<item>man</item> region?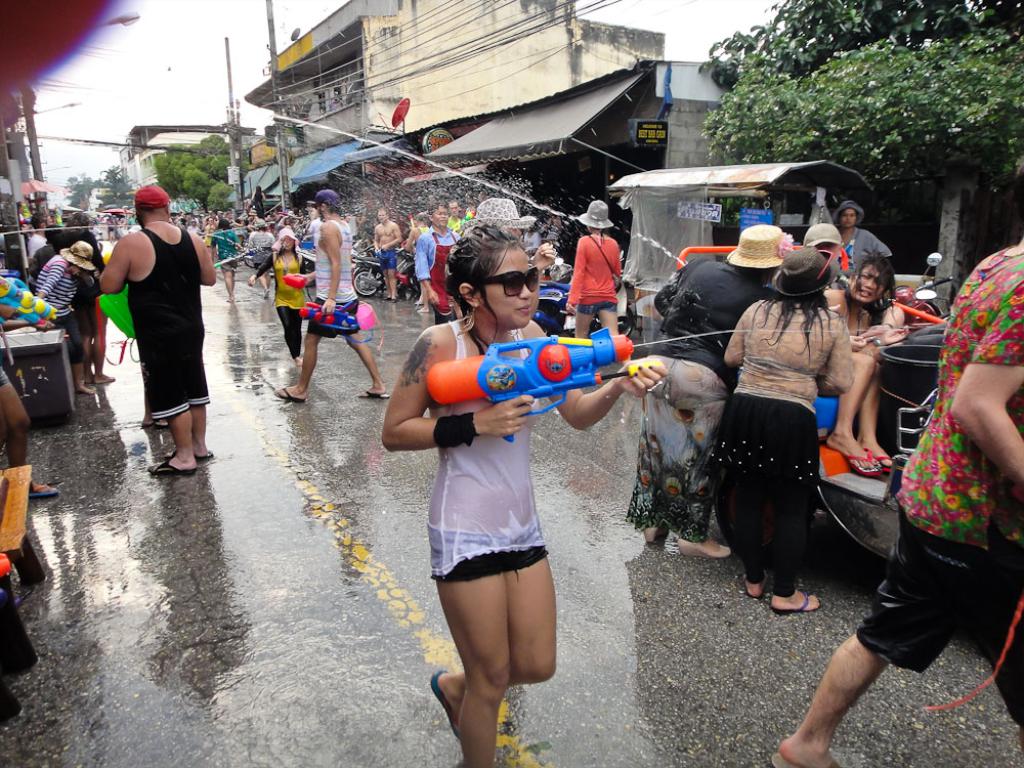
BBox(27, 213, 48, 260)
